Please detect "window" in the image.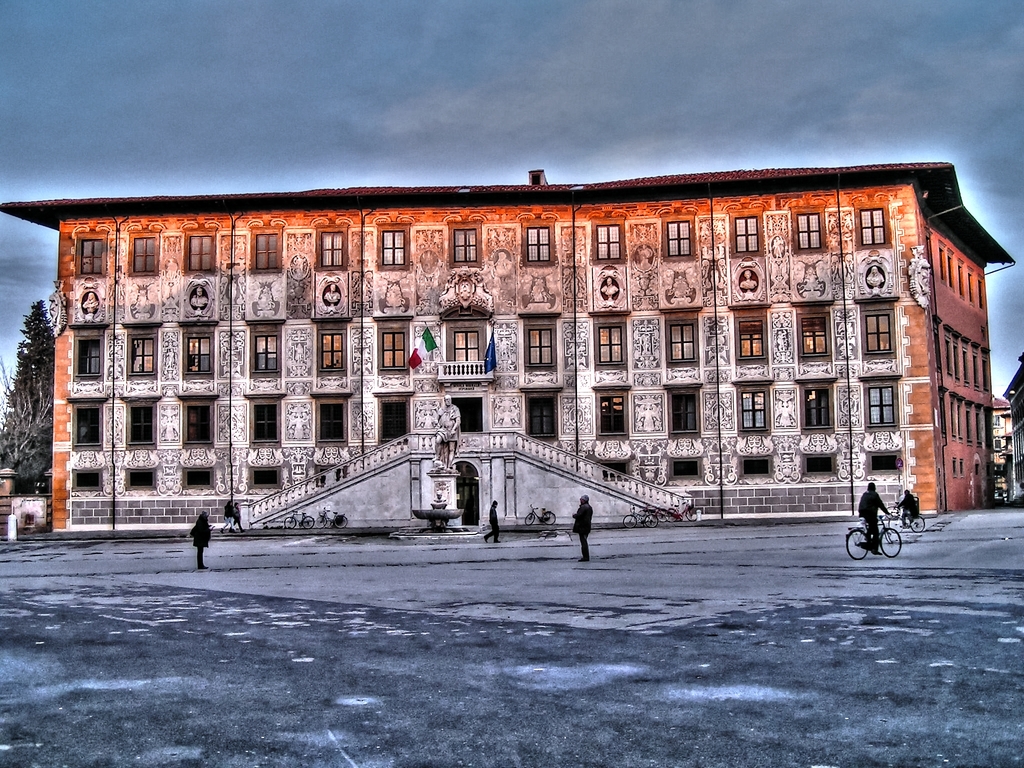
<region>314, 400, 348, 442</region>.
